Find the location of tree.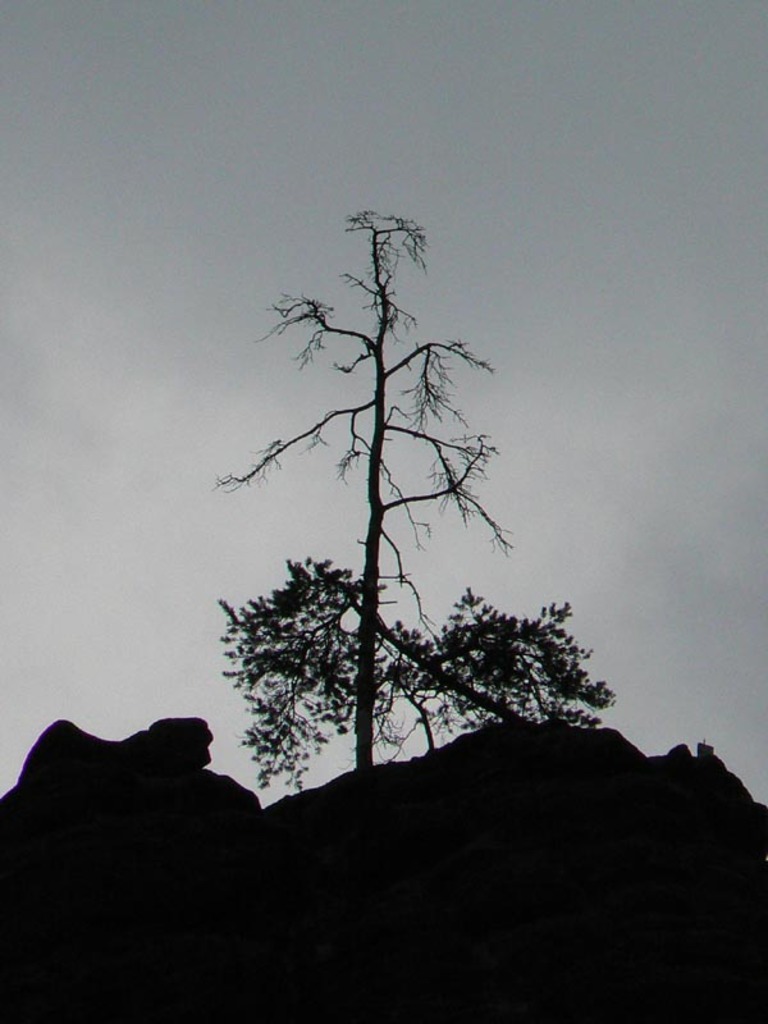
Location: <box>216,200,627,800</box>.
